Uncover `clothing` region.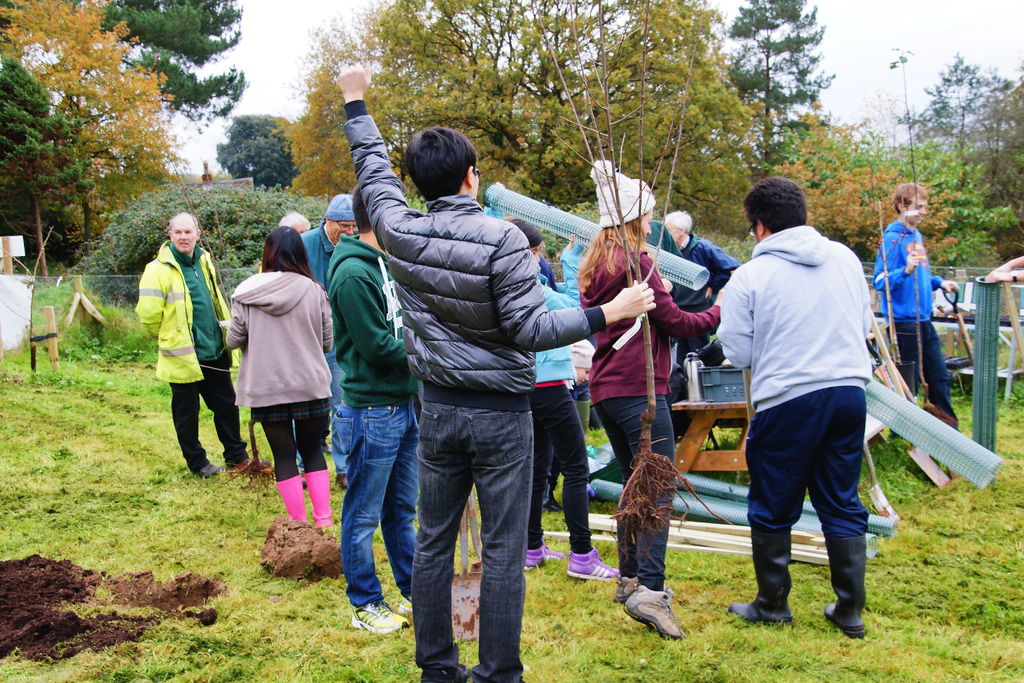
Uncovered: 328 227 423 607.
